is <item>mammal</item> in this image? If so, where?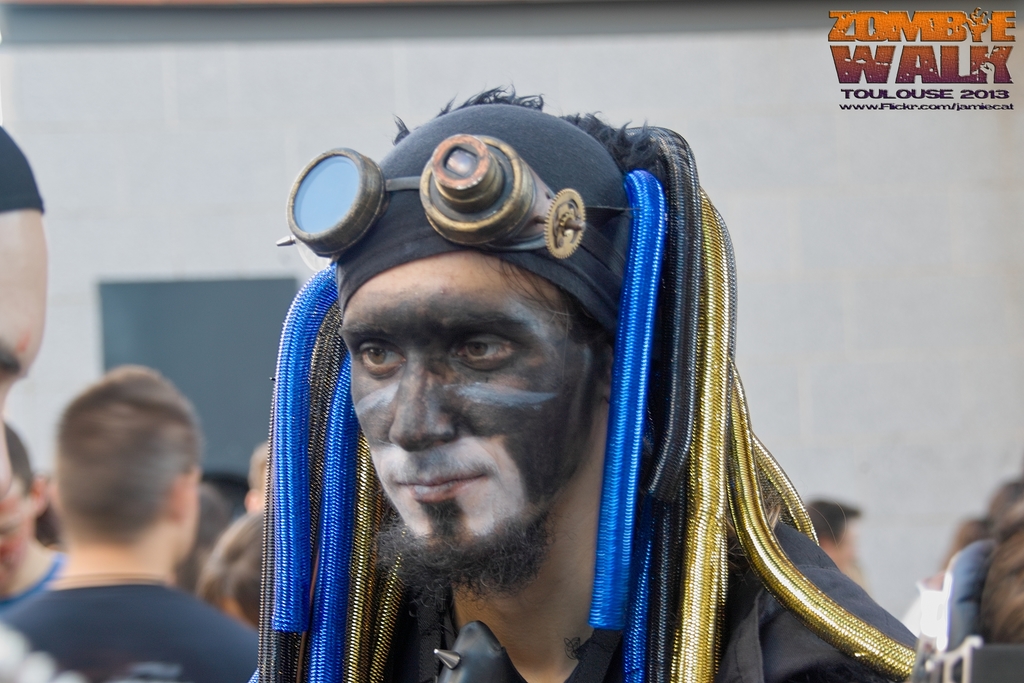
Yes, at Rect(989, 477, 1023, 544).
